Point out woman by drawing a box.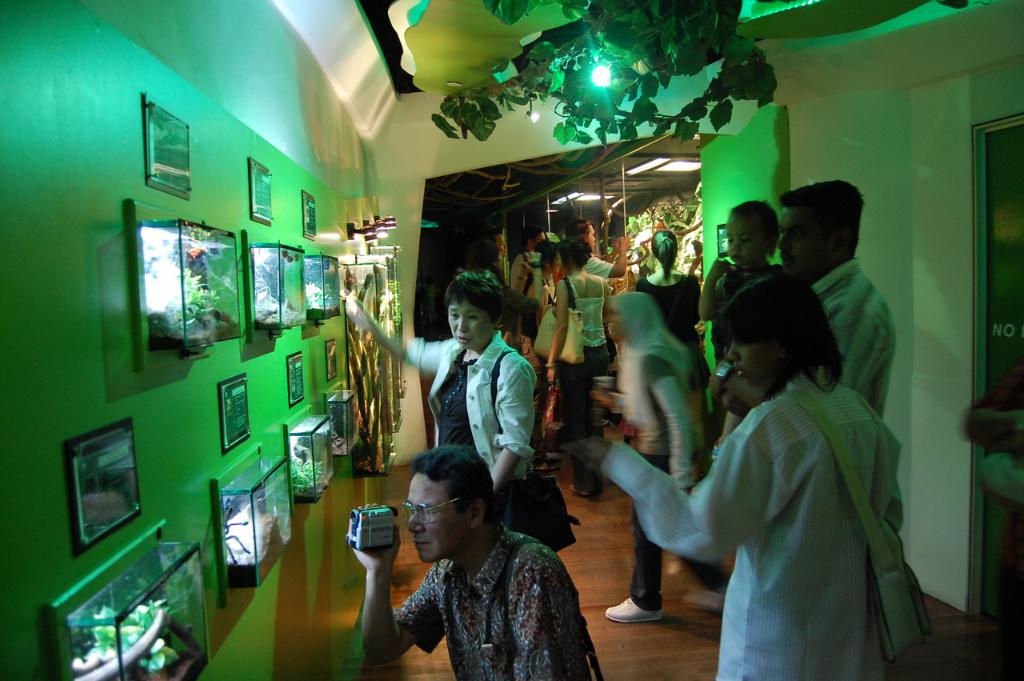
{"left": 637, "top": 220, "right": 721, "bottom": 476}.
